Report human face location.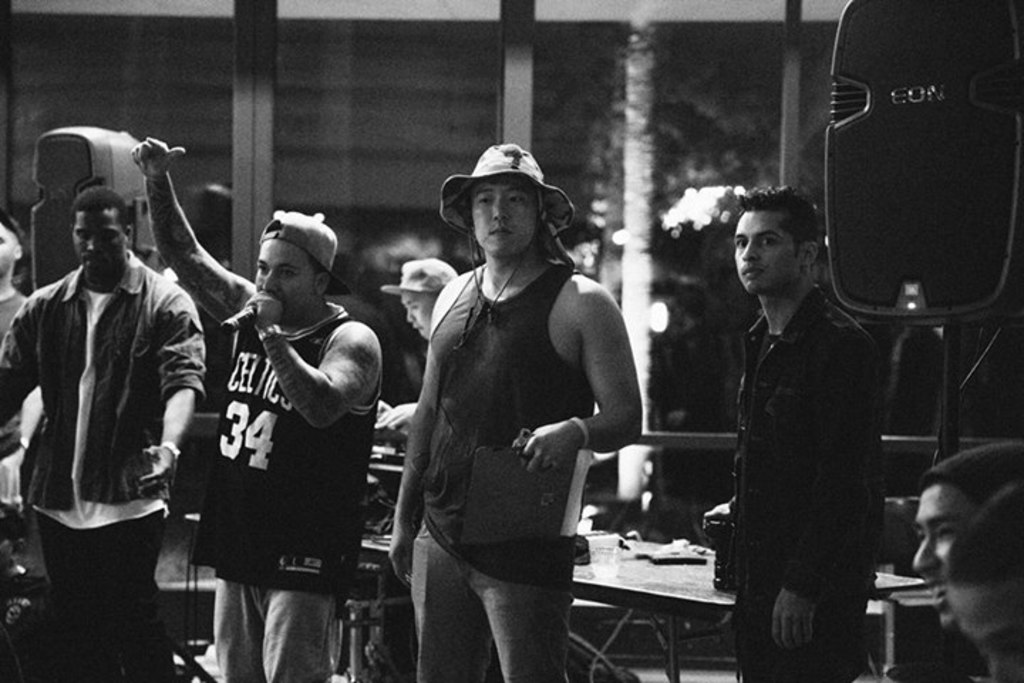
Report: <box>253,243,310,316</box>.
